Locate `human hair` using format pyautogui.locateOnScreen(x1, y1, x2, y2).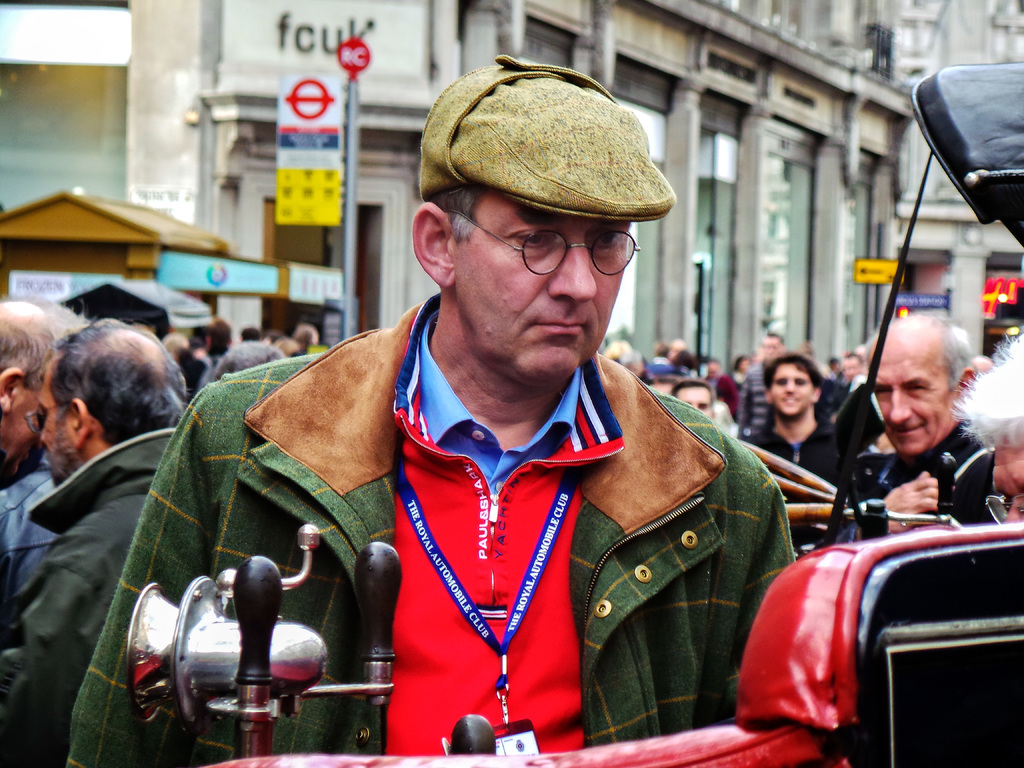
pyautogui.locateOnScreen(0, 295, 71, 387).
